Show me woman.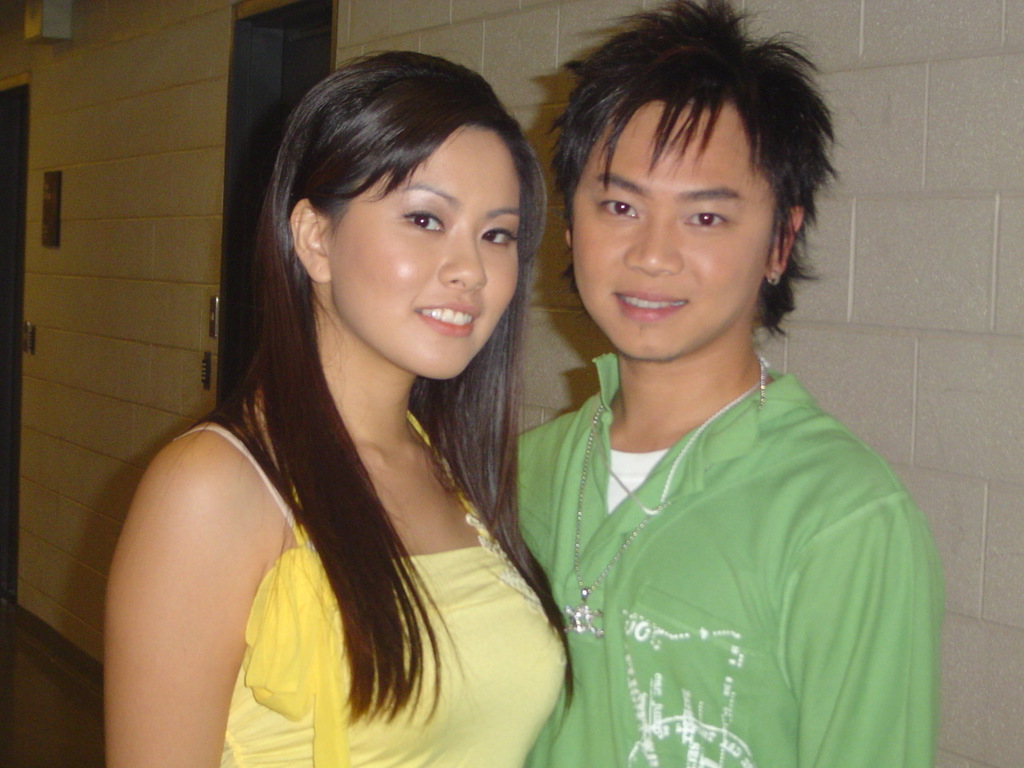
woman is here: [90, 34, 602, 767].
